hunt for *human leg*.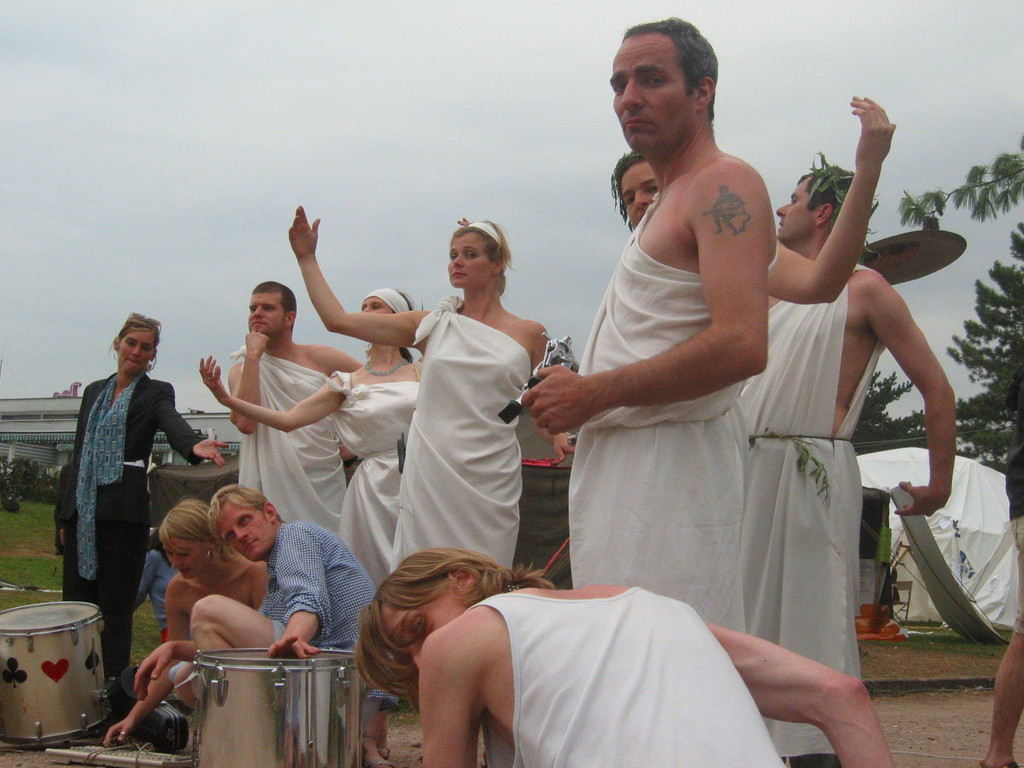
Hunted down at (377, 708, 390, 760).
